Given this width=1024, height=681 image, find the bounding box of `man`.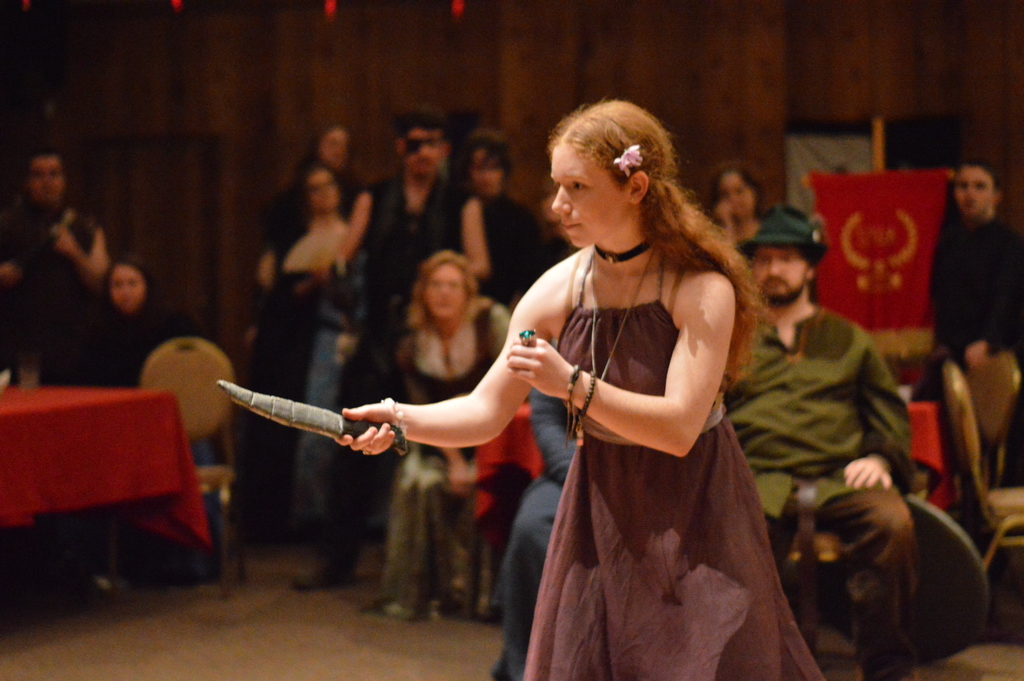
720/204/918/680.
